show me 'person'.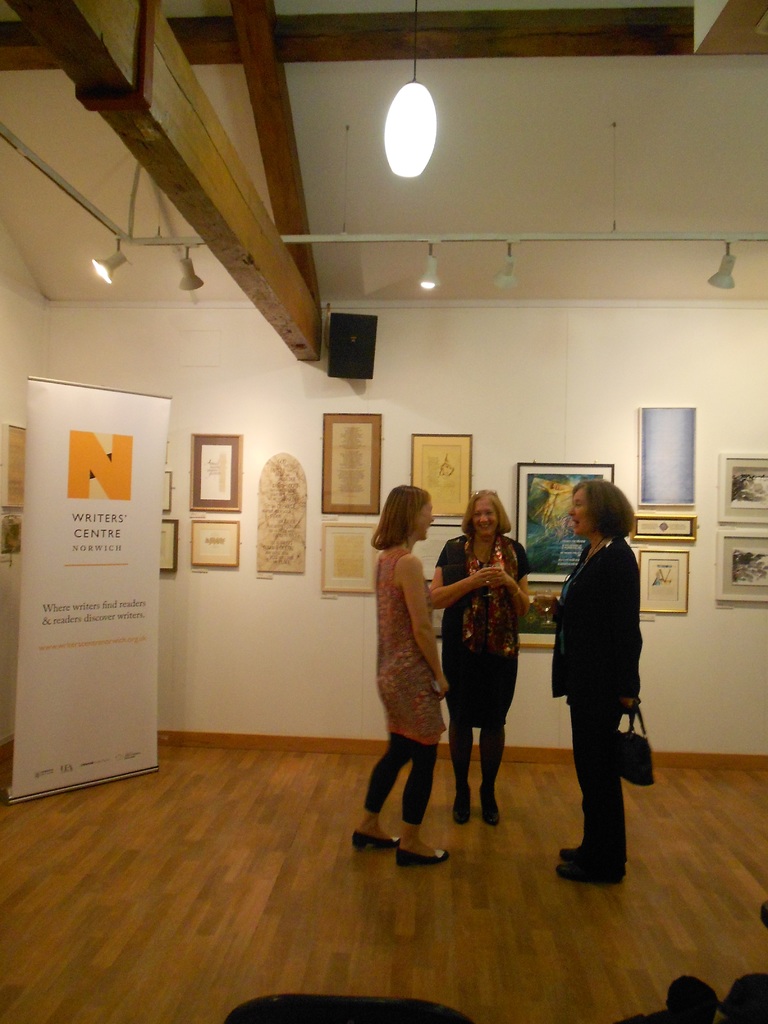
'person' is here: Rect(439, 512, 547, 828).
